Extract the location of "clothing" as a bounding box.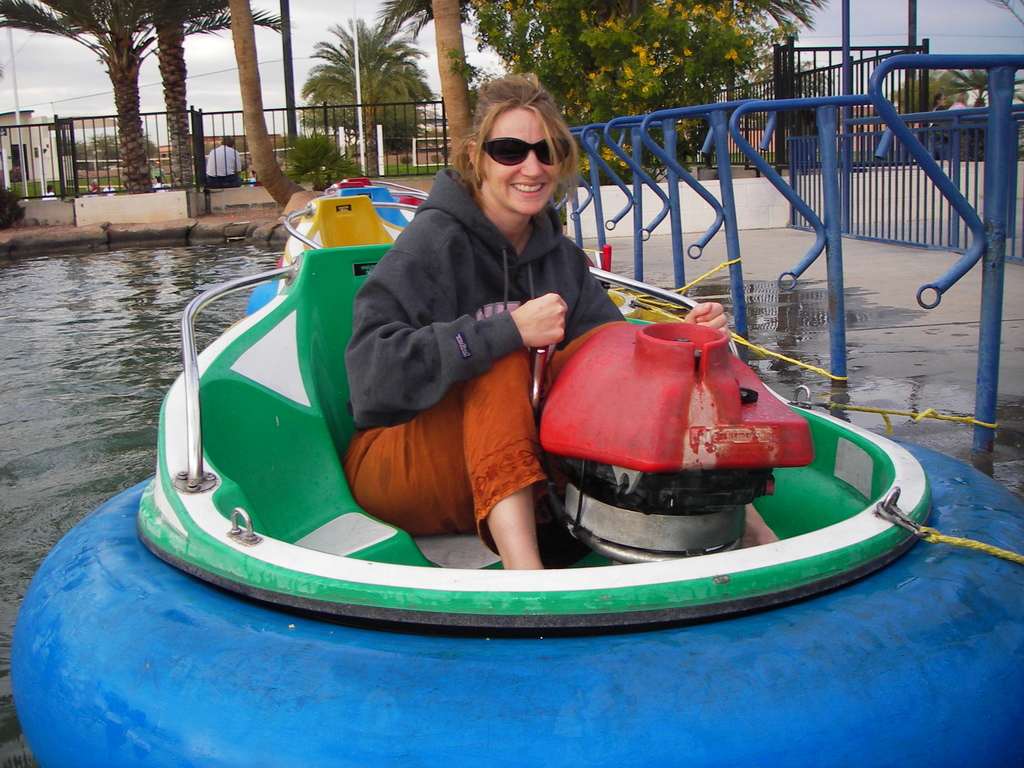
[317,107,625,547].
